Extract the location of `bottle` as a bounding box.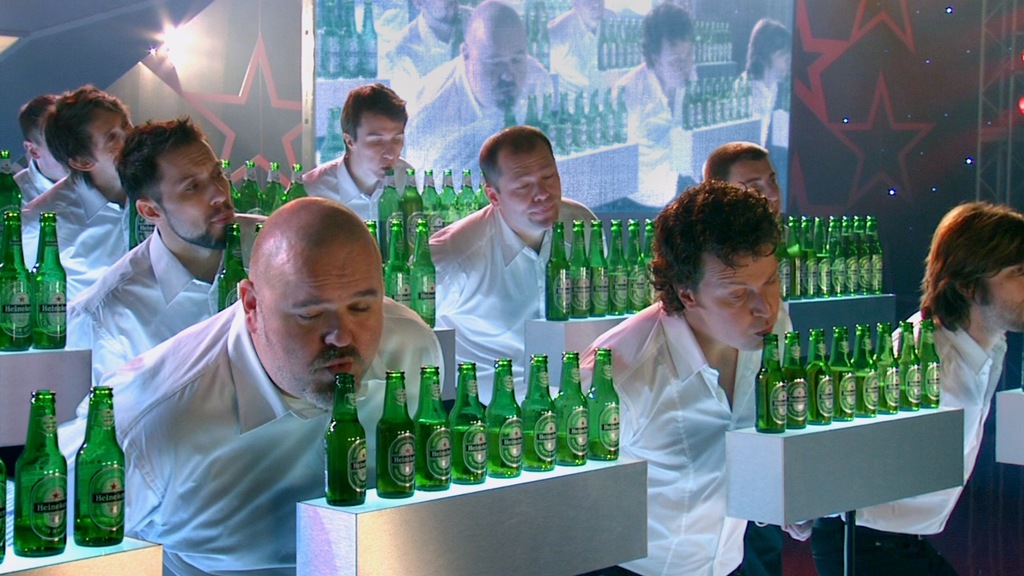
{"left": 376, "top": 167, "right": 403, "bottom": 273}.
